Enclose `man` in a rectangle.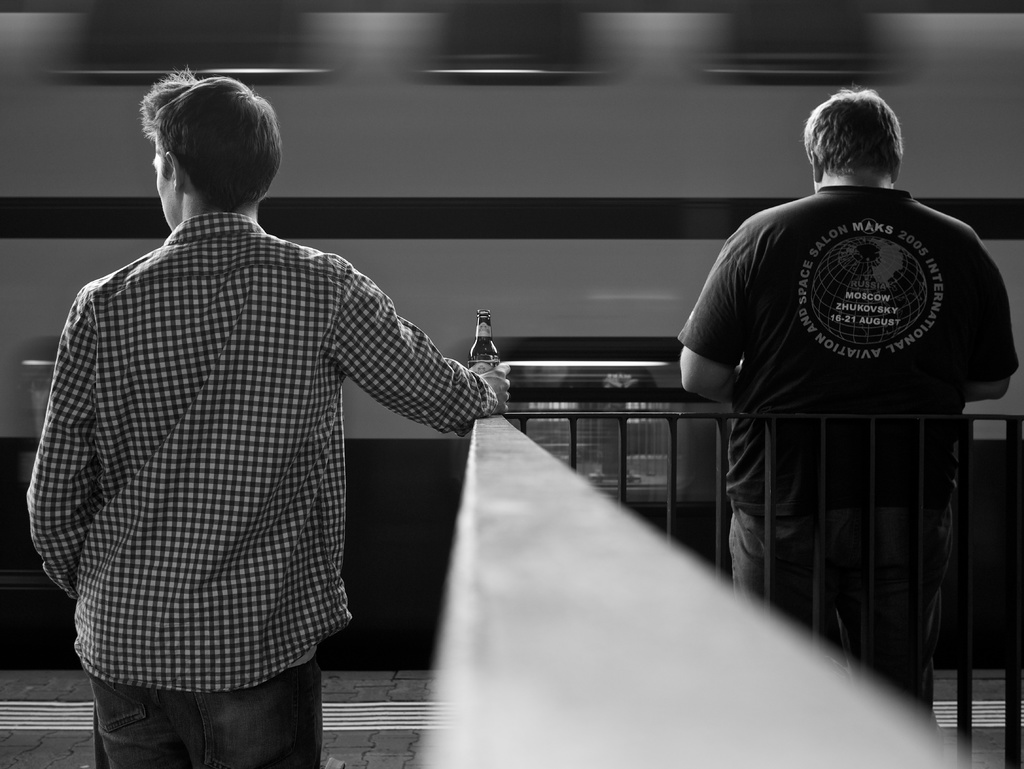
<box>24,58,513,768</box>.
